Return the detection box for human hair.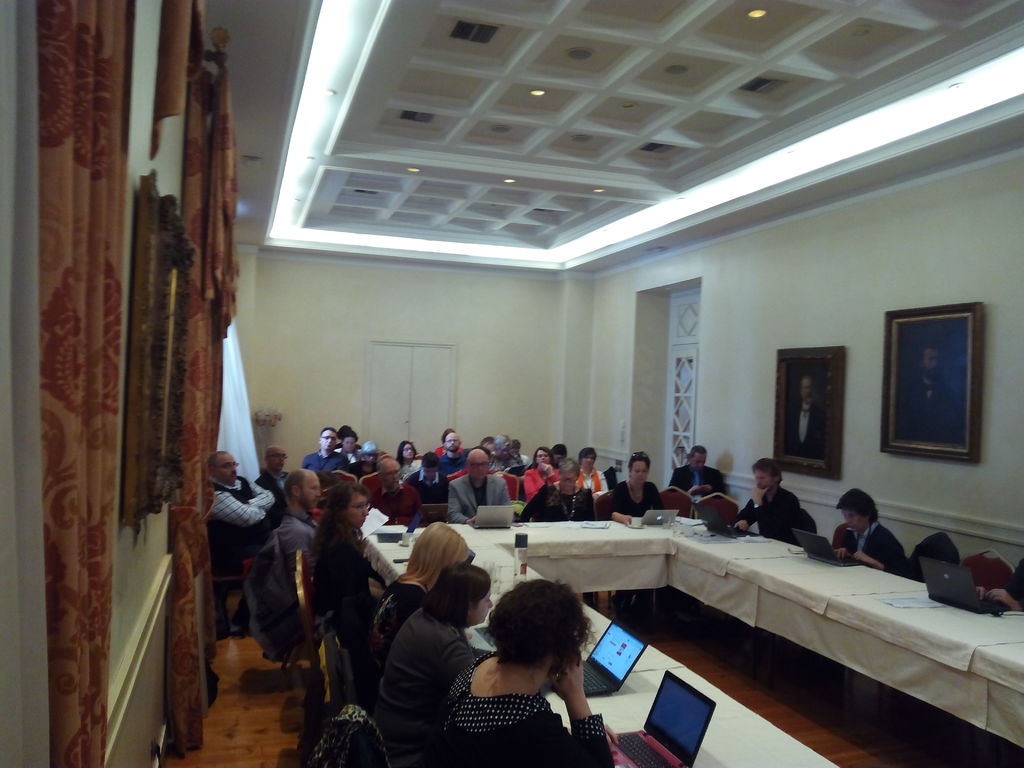
l=398, t=440, r=420, b=461.
